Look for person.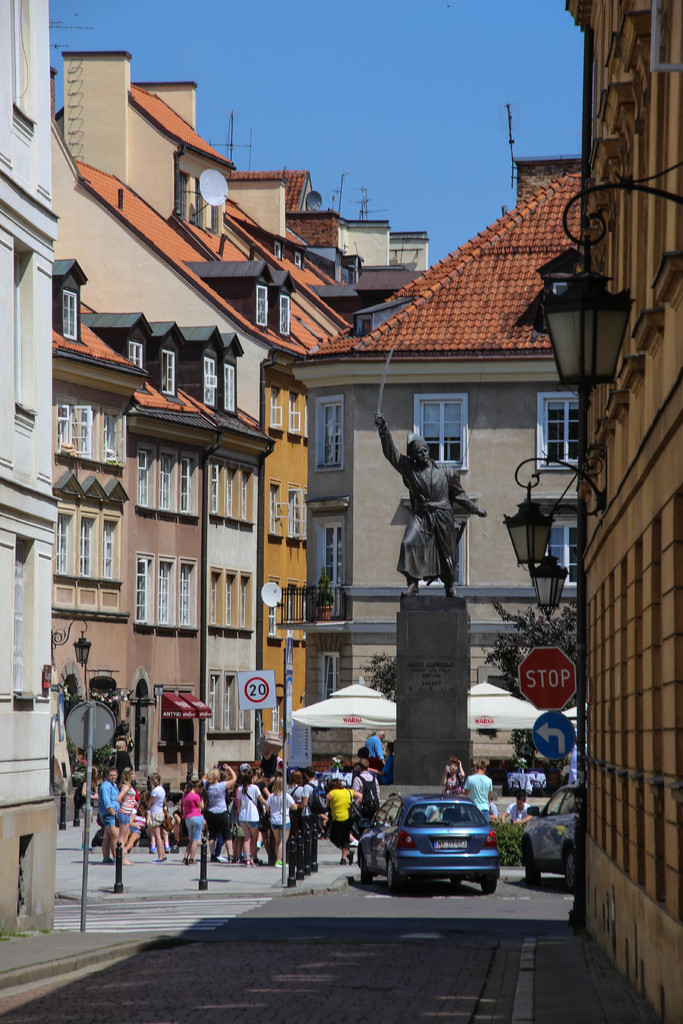
Found: detection(504, 787, 528, 830).
